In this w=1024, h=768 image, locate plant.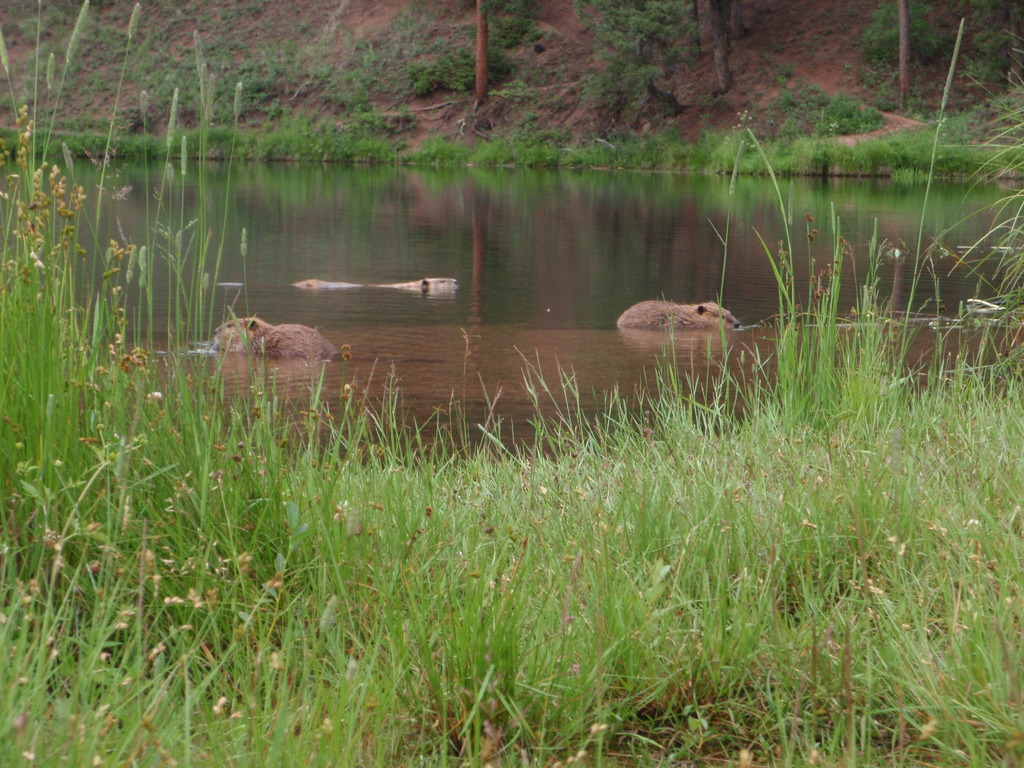
Bounding box: box=[309, 24, 388, 132].
